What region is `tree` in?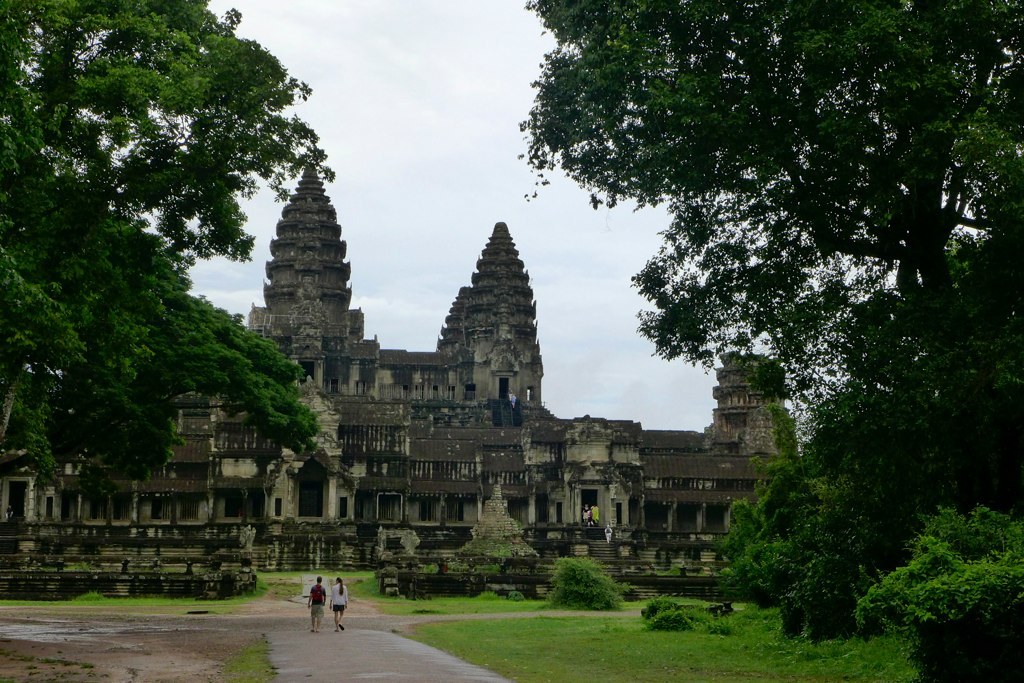
[727, 389, 896, 626].
